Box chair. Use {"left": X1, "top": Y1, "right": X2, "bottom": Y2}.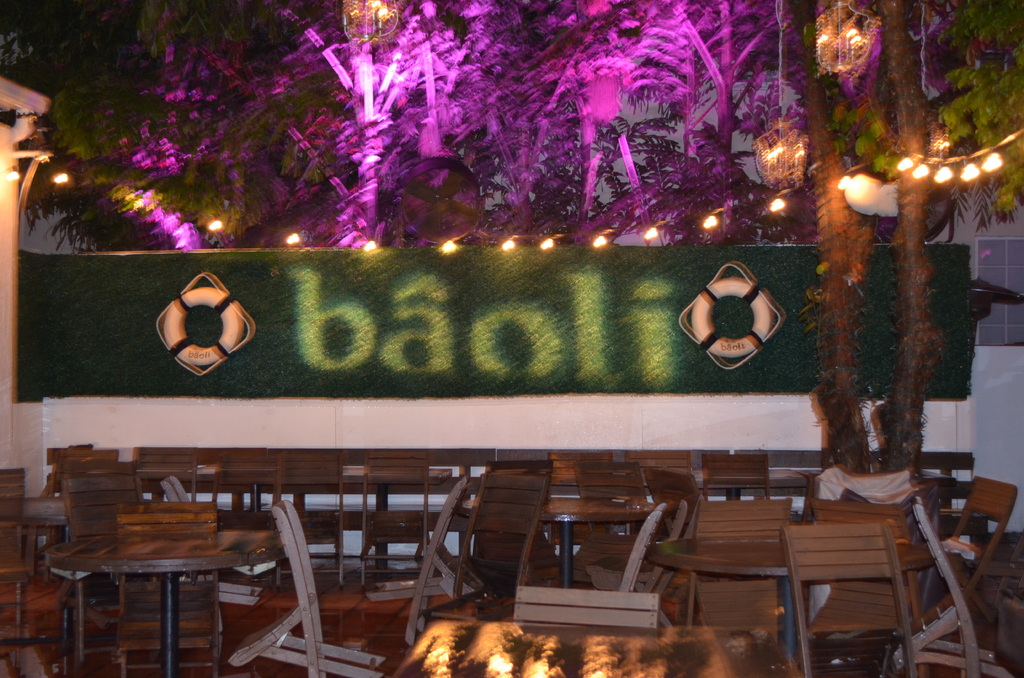
{"left": 687, "top": 490, "right": 806, "bottom": 677}.
